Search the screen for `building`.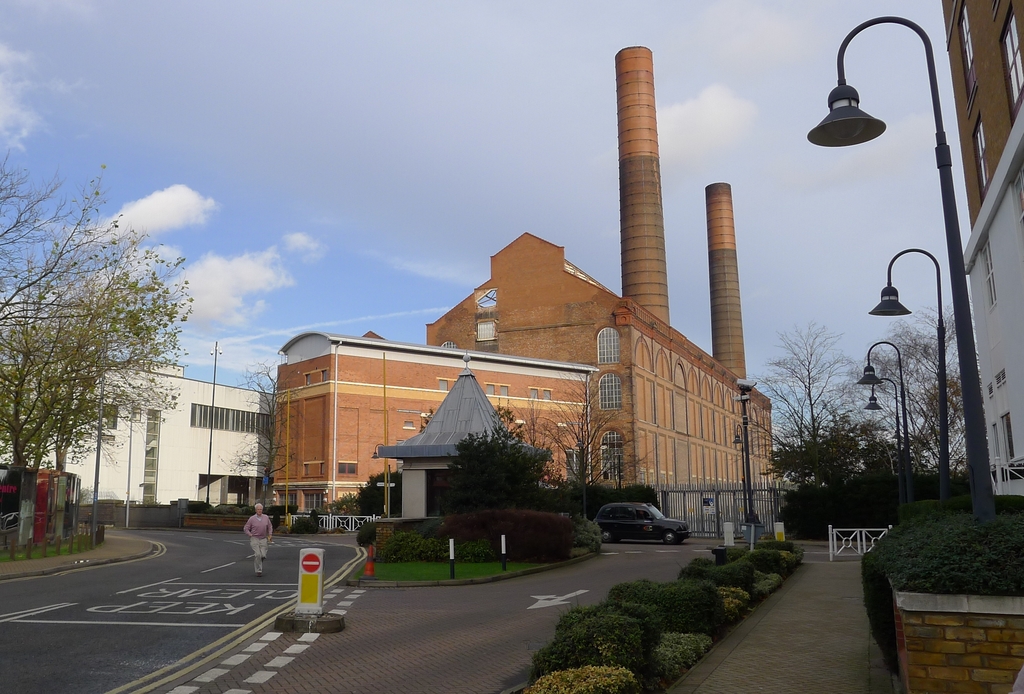
Found at Rect(939, 0, 1023, 499).
